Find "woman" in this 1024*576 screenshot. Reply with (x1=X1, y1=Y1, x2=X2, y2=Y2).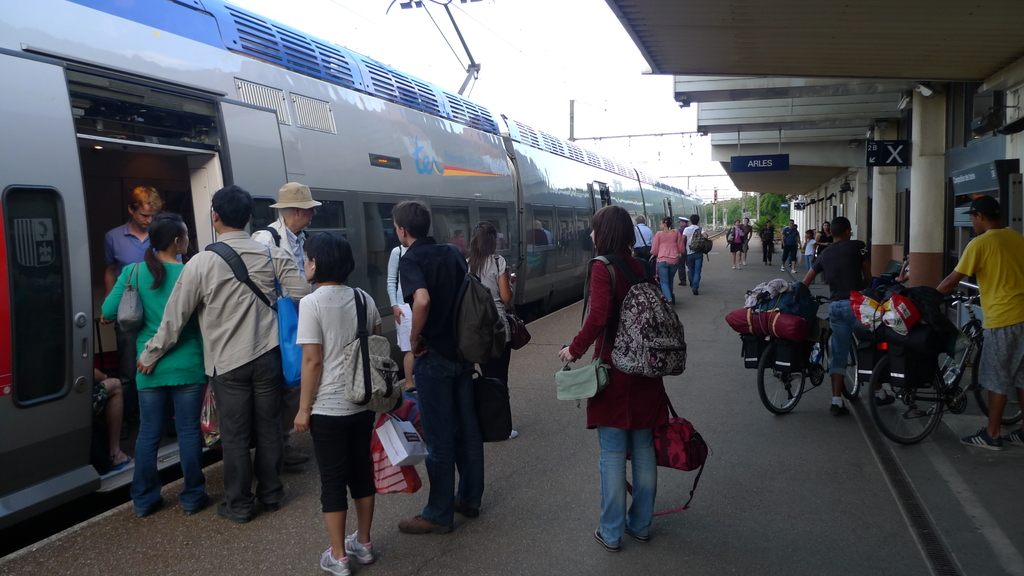
(x1=724, y1=215, x2=748, y2=265).
